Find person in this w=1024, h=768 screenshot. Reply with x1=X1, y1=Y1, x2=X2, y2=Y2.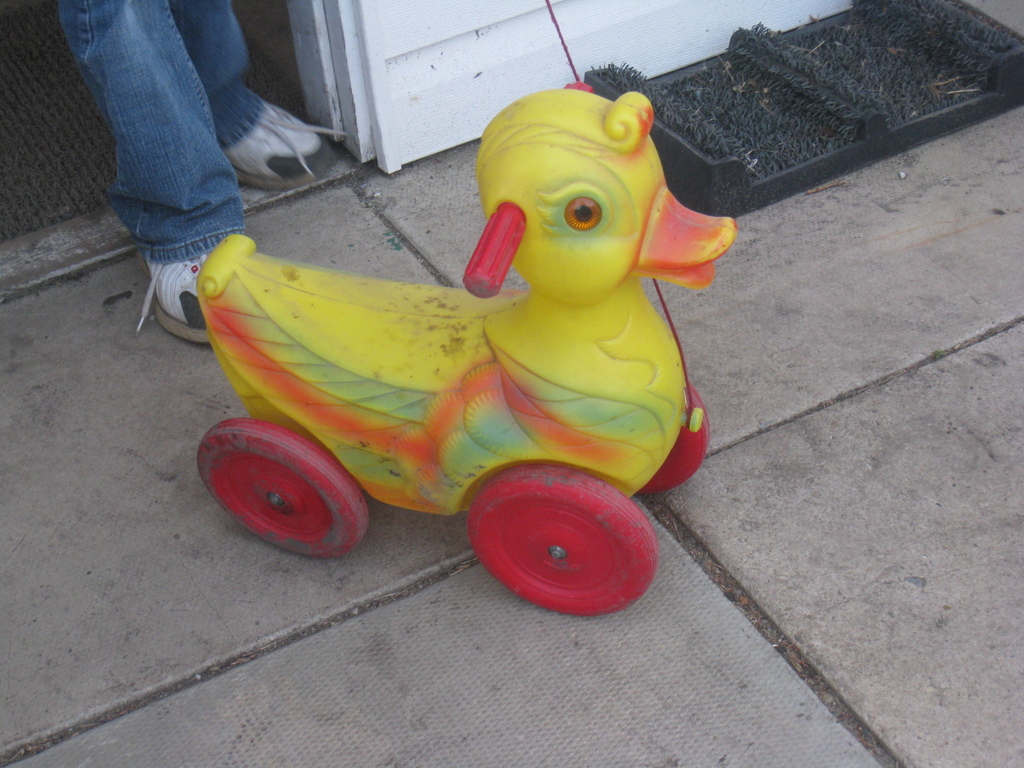
x1=35, y1=0, x2=326, y2=312.
